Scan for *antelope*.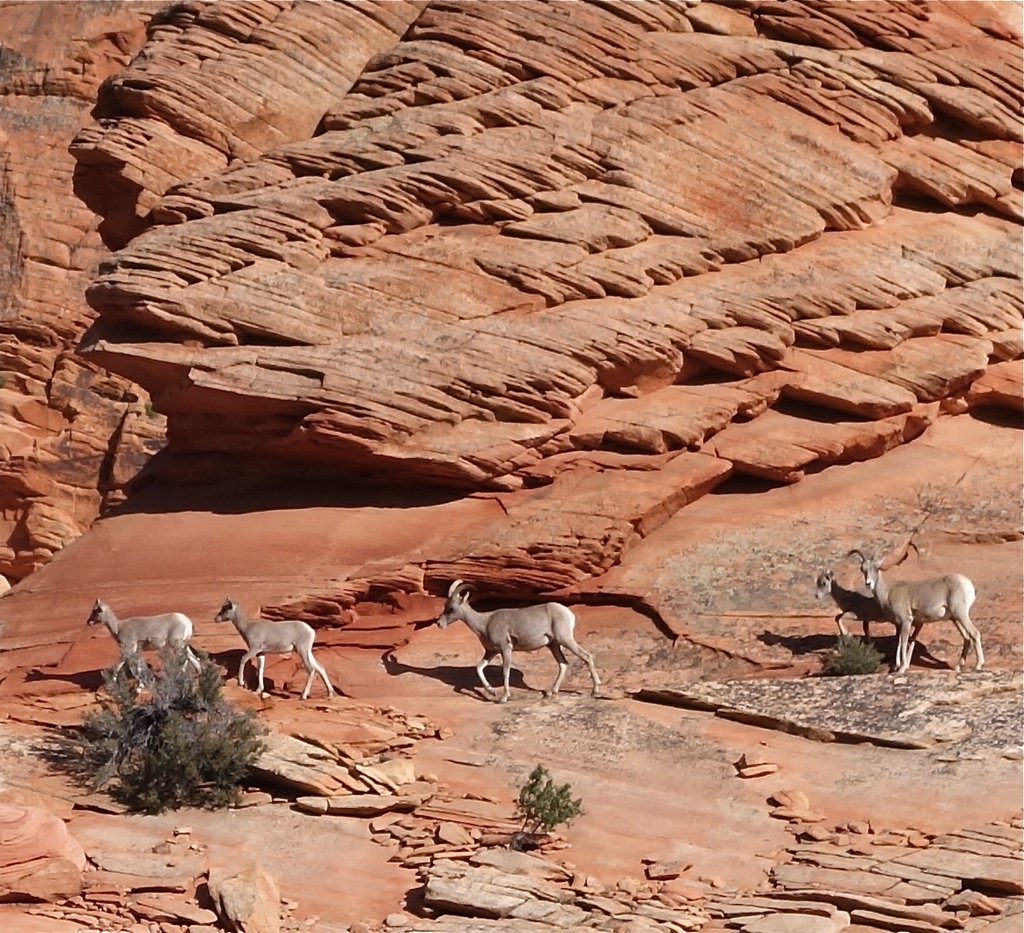
Scan result: l=846, t=547, r=985, b=670.
